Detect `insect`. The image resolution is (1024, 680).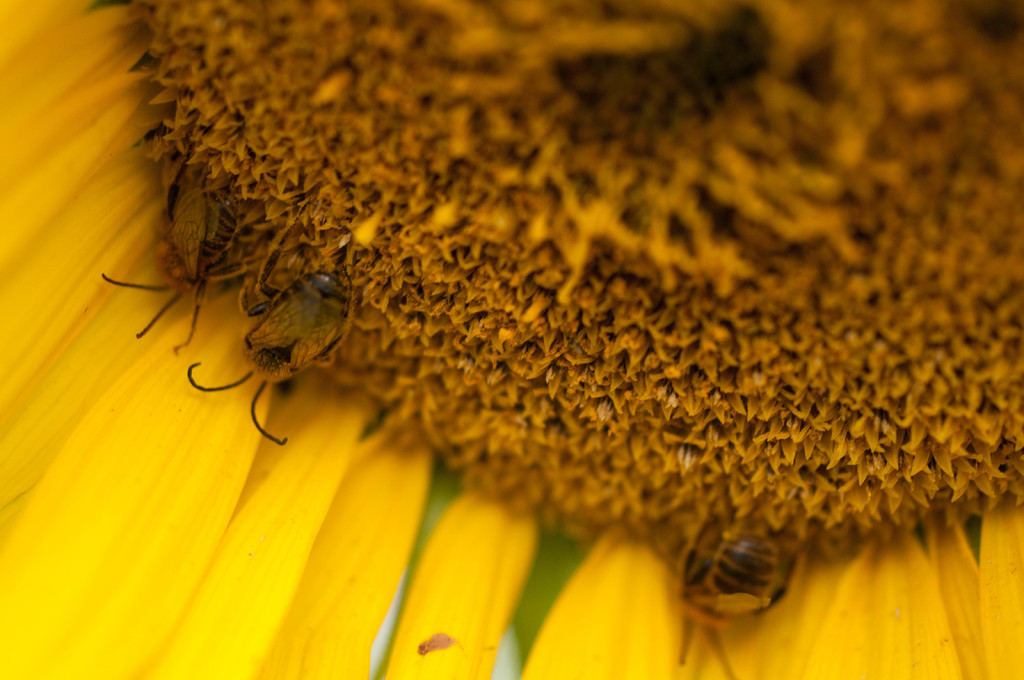
select_region(184, 247, 356, 443).
